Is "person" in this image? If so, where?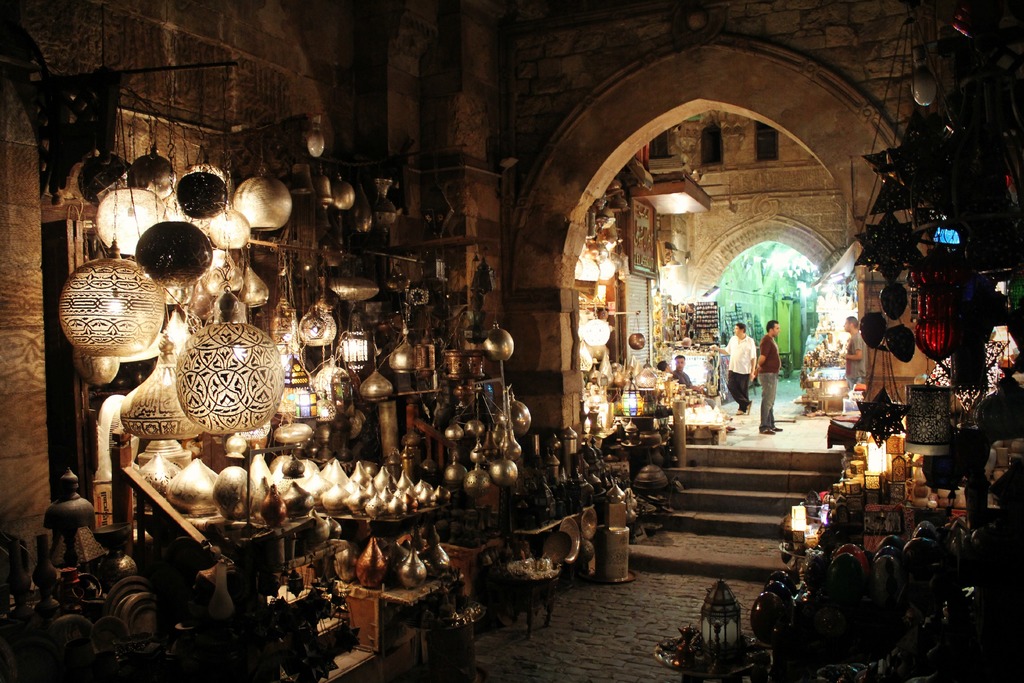
Yes, at (675, 348, 703, 393).
